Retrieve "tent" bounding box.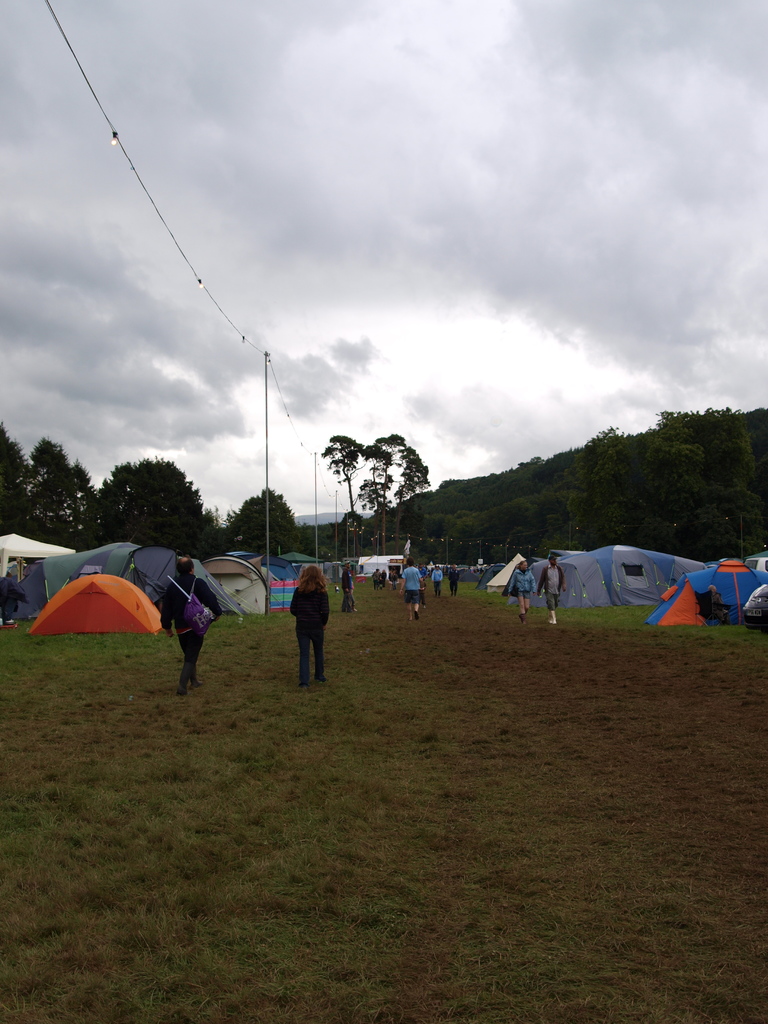
Bounding box: crop(205, 519, 435, 575).
